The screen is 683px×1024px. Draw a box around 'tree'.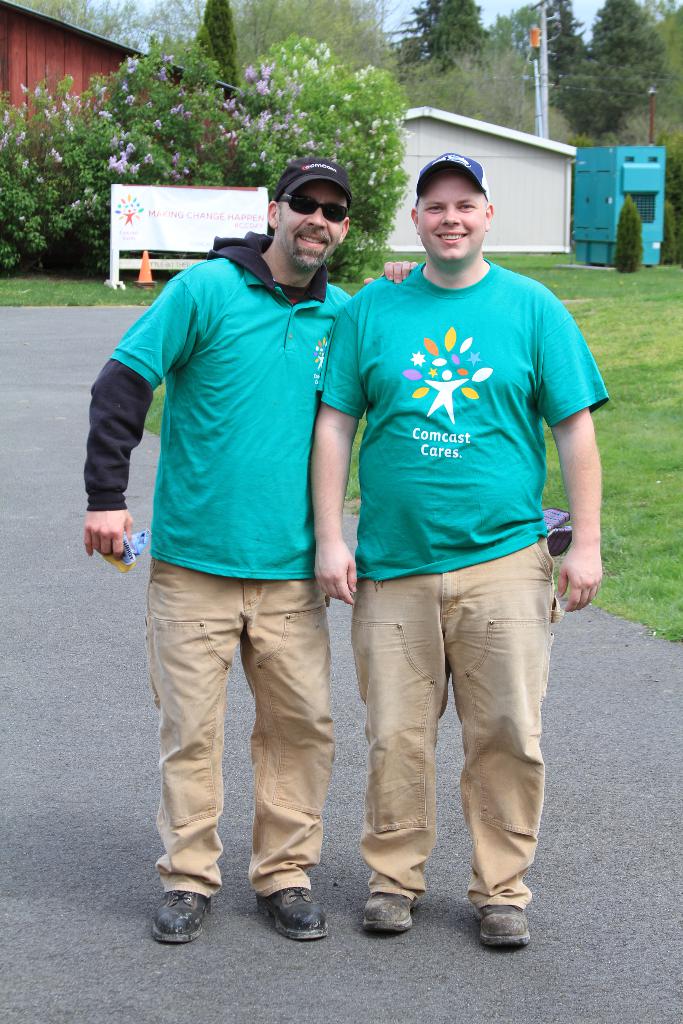
pyautogui.locateOnScreen(190, 0, 243, 93).
